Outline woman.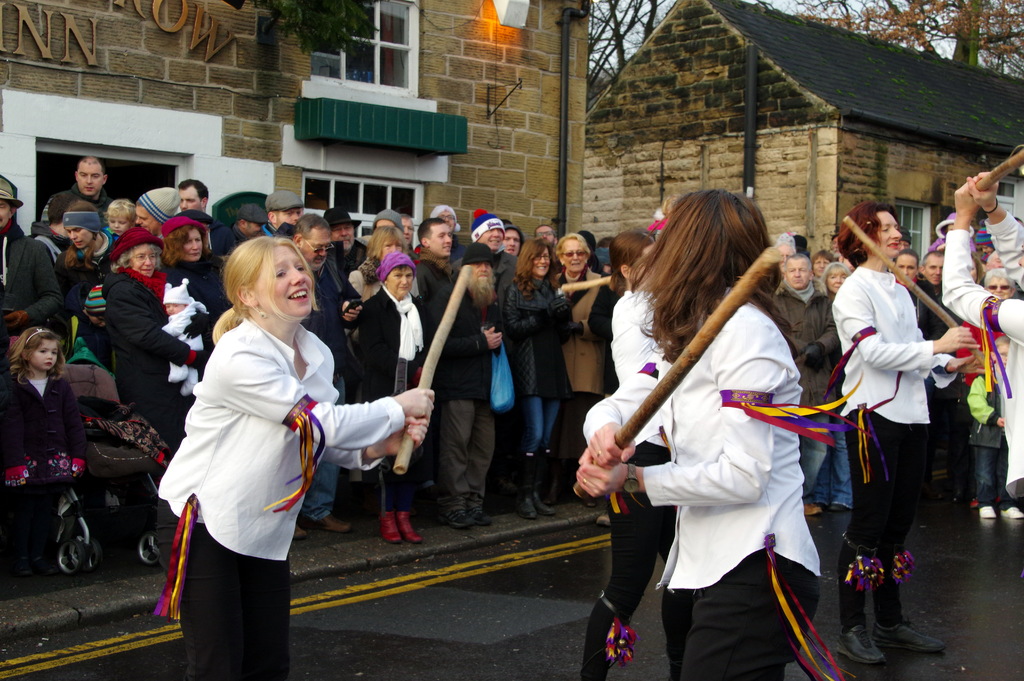
Outline: select_region(348, 250, 429, 545).
